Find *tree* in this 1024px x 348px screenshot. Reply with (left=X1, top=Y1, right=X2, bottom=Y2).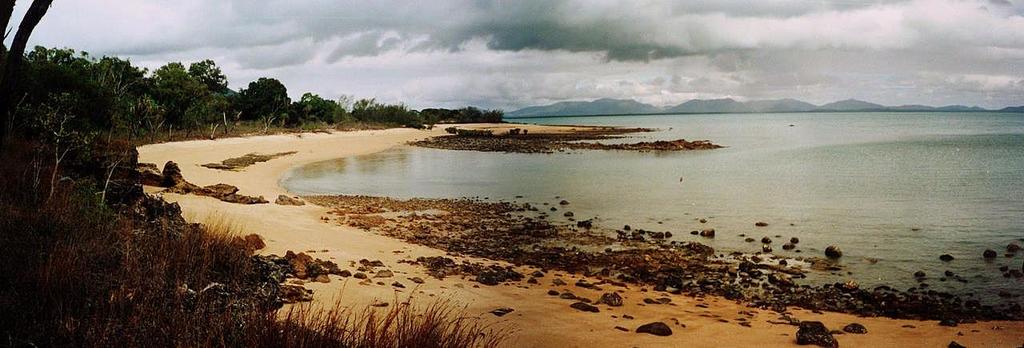
(left=289, top=95, right=346, bottom=125).
